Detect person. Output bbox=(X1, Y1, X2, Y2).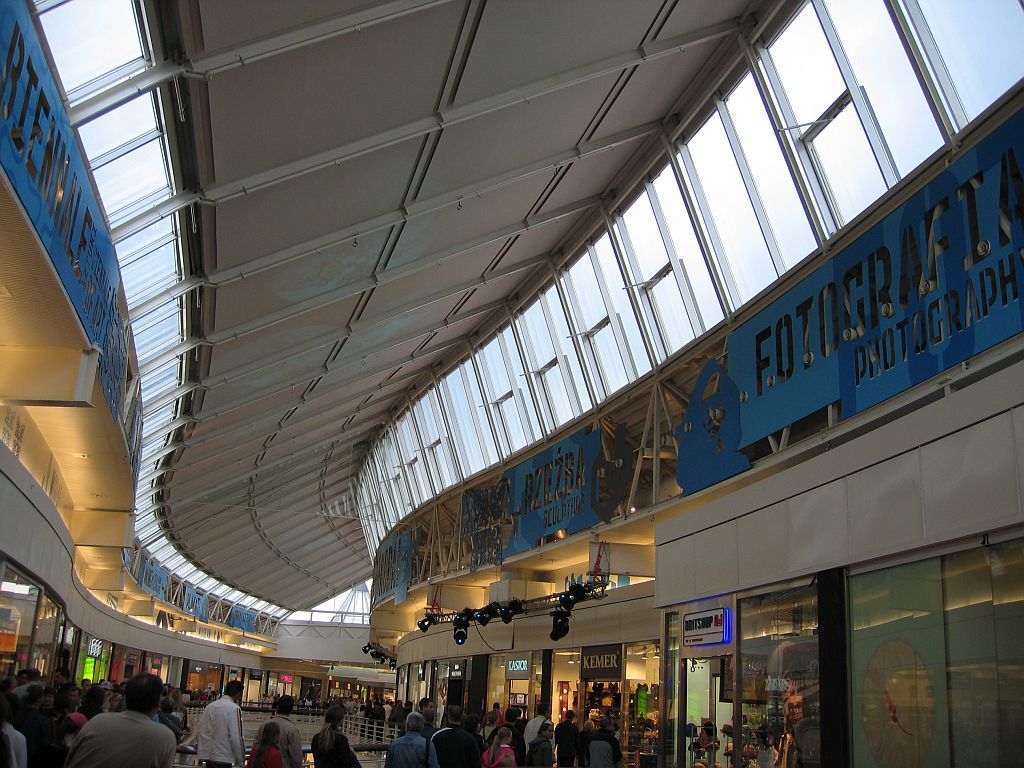
bbox=(581, 713, 616, 767).
